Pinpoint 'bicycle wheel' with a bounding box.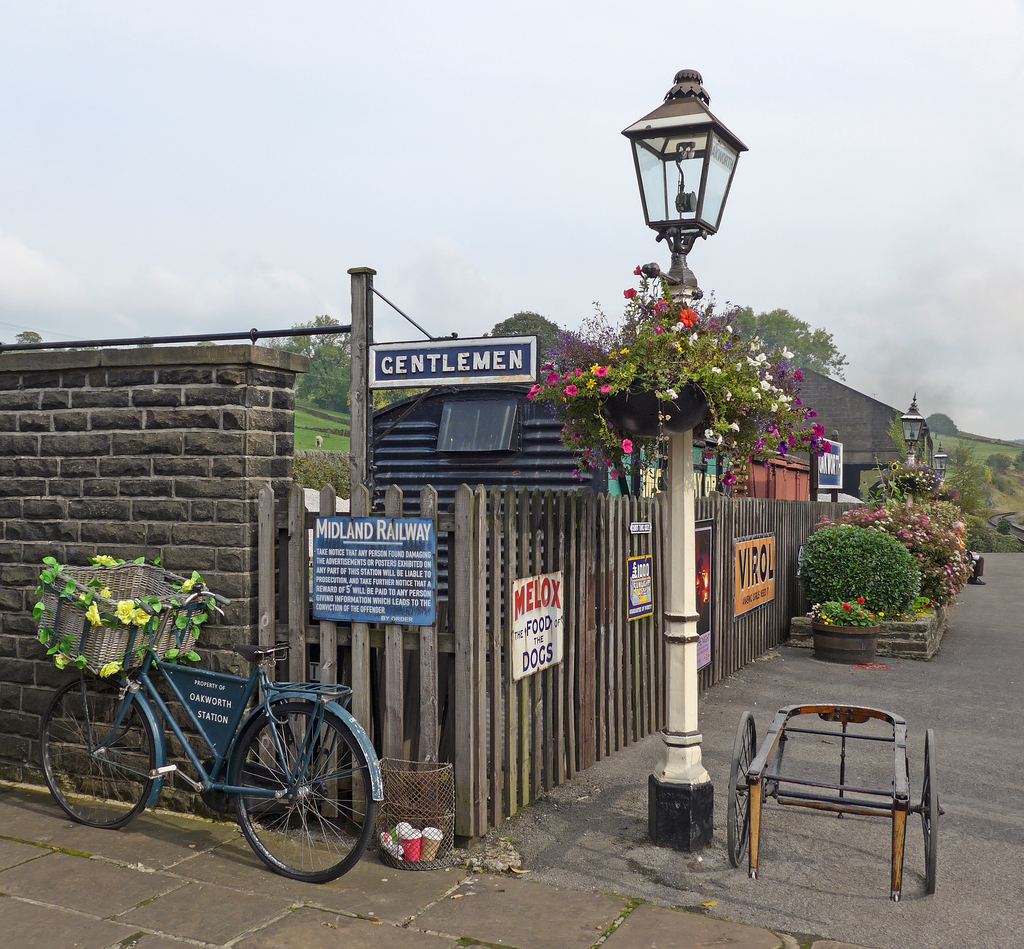
region(233, 699, 378, 884).
